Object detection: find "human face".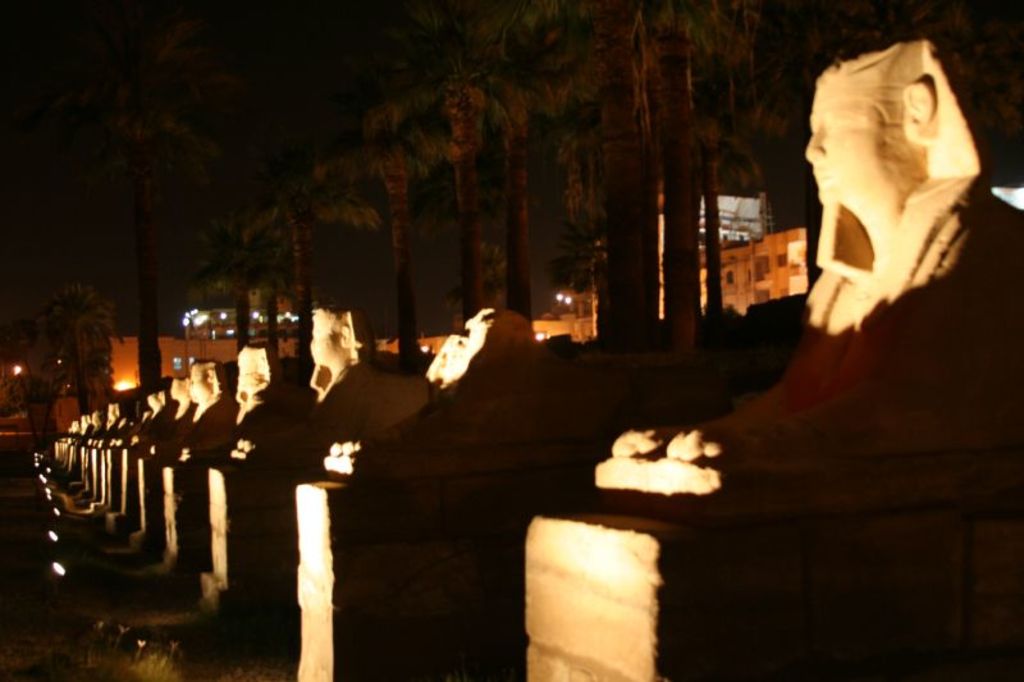
805,77,908,203.
